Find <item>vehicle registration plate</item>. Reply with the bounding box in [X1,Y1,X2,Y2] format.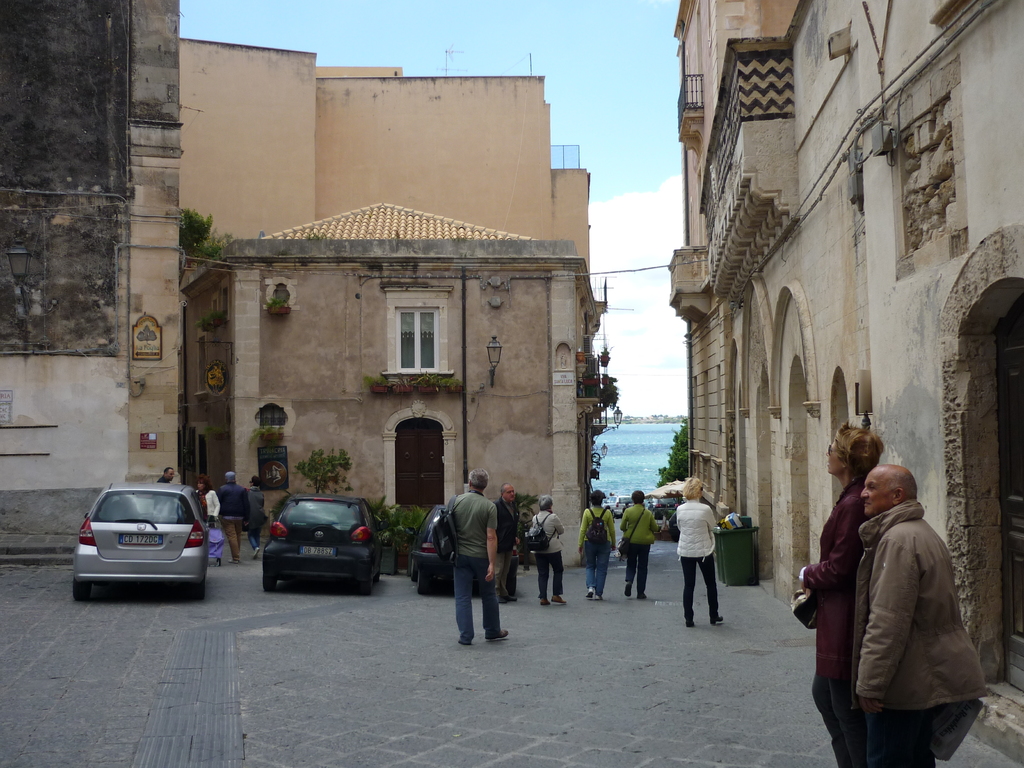
[125,533,164,548].
